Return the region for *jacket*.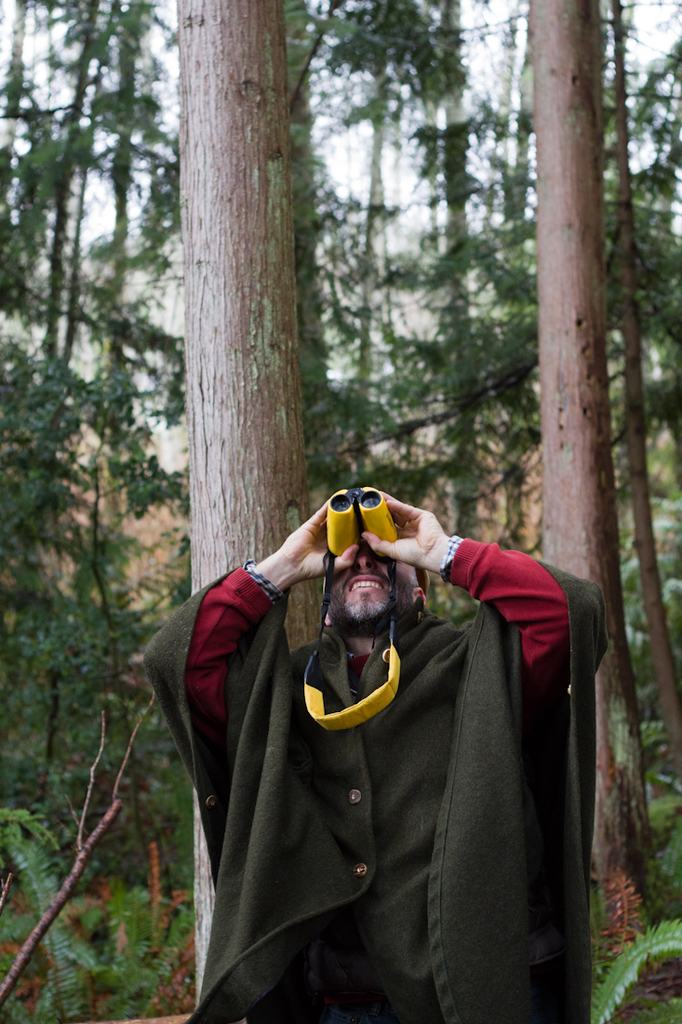
<bbox>150, 518, 582, 994</bbox>.
